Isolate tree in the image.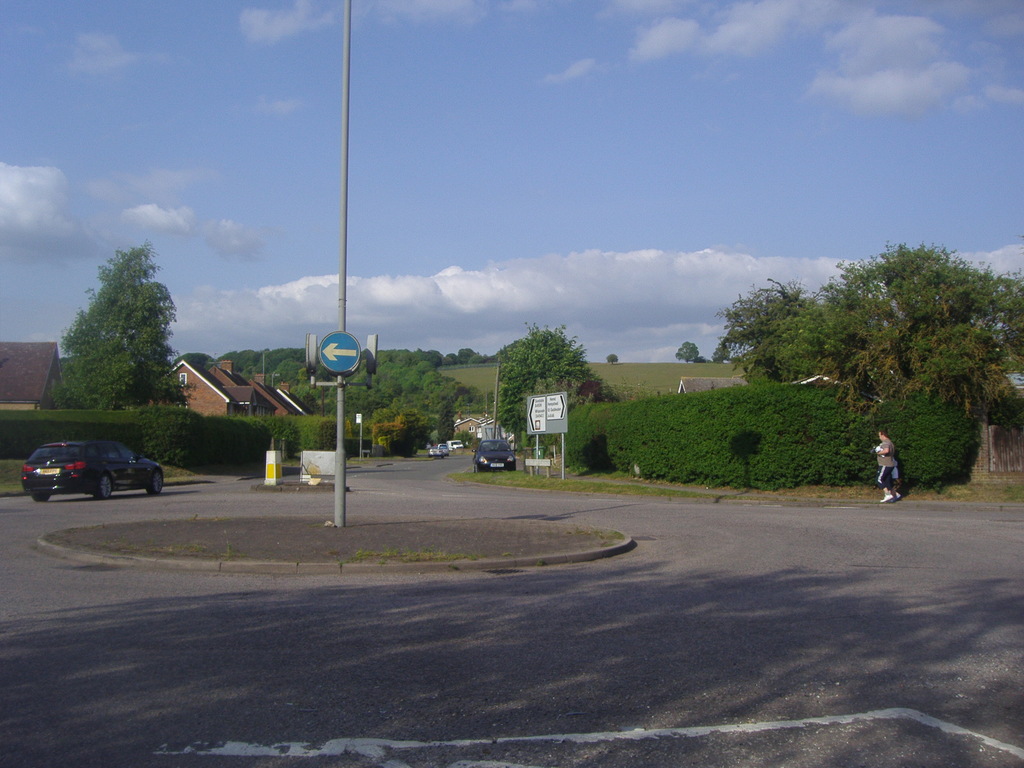
Isolated region: [left=198, top=344, right=488, bottom=460].
